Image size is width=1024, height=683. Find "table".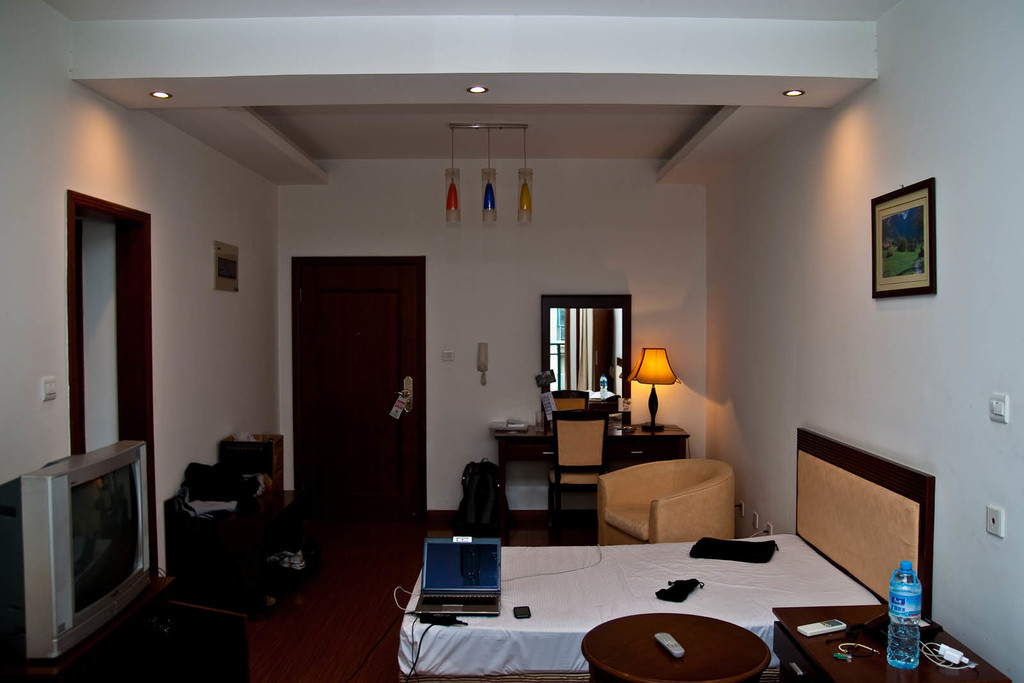
479 415 696 526.
